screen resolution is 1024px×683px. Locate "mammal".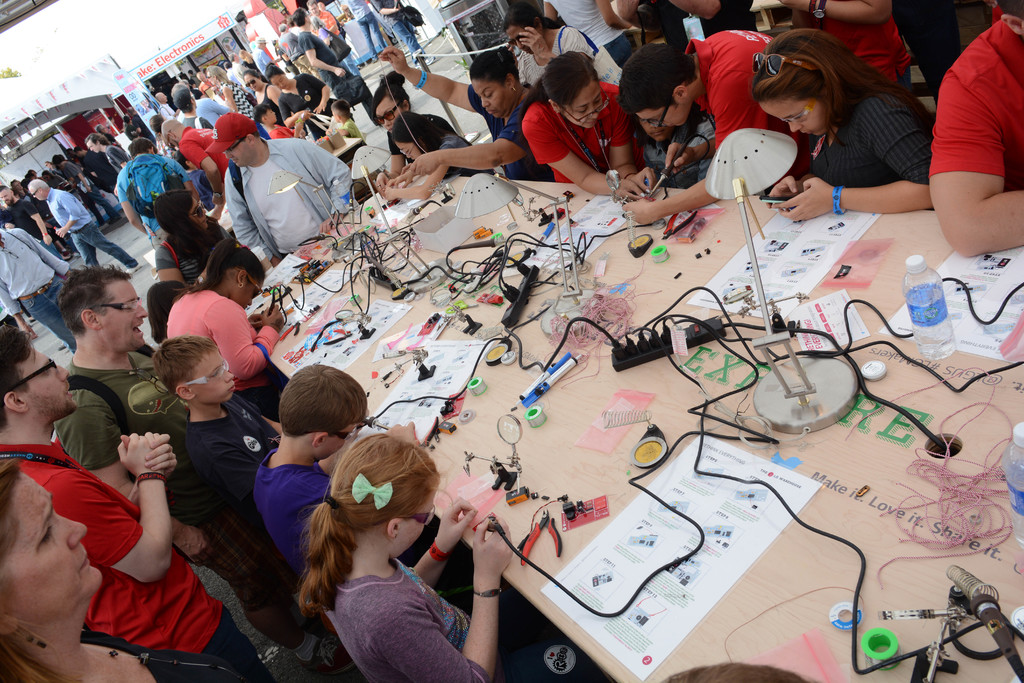
(left=152, top=342, right=290, bottom=525).
